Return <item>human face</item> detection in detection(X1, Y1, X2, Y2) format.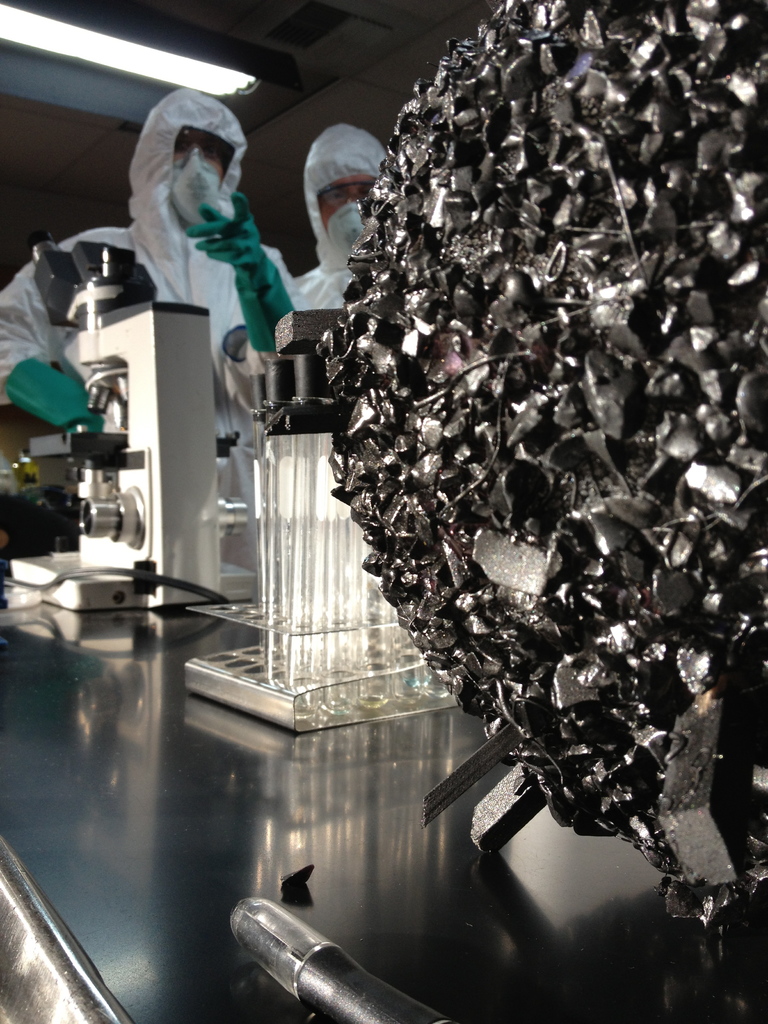
detection(321, 176, 374, 228).
